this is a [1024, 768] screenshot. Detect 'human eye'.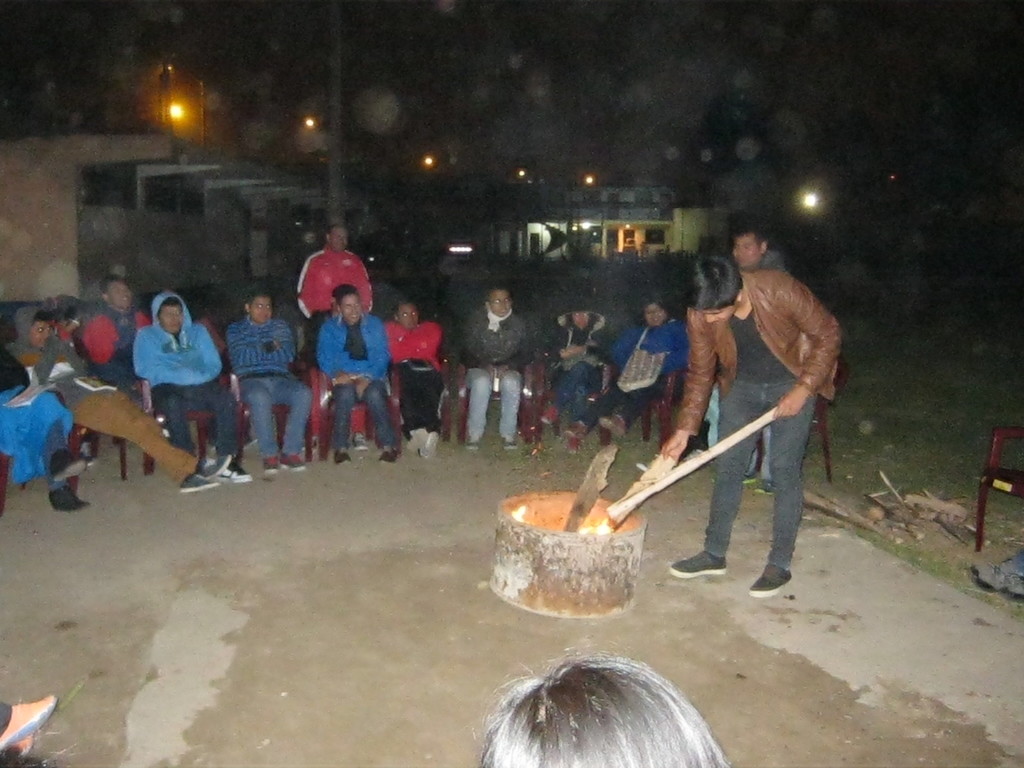
x1=493 y1=298 x2=500 y2=304.
